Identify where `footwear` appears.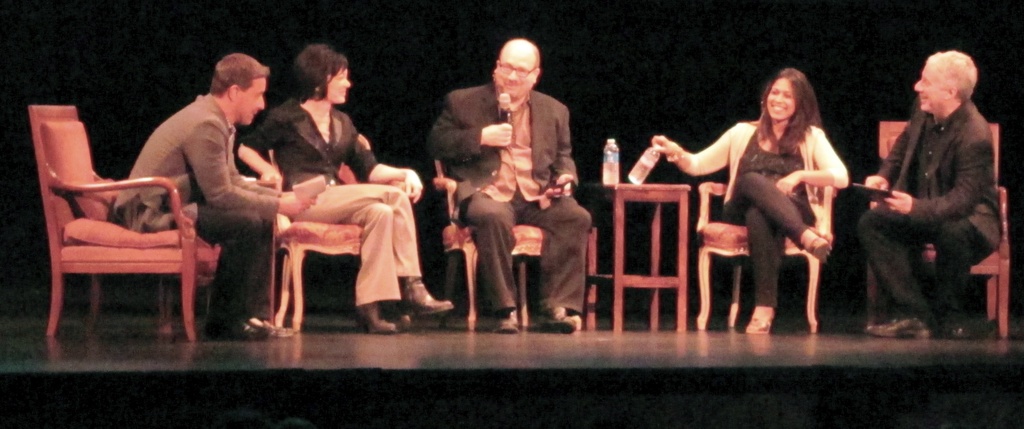
Appears at (left=247, top=319, right=298, bottom=336).
